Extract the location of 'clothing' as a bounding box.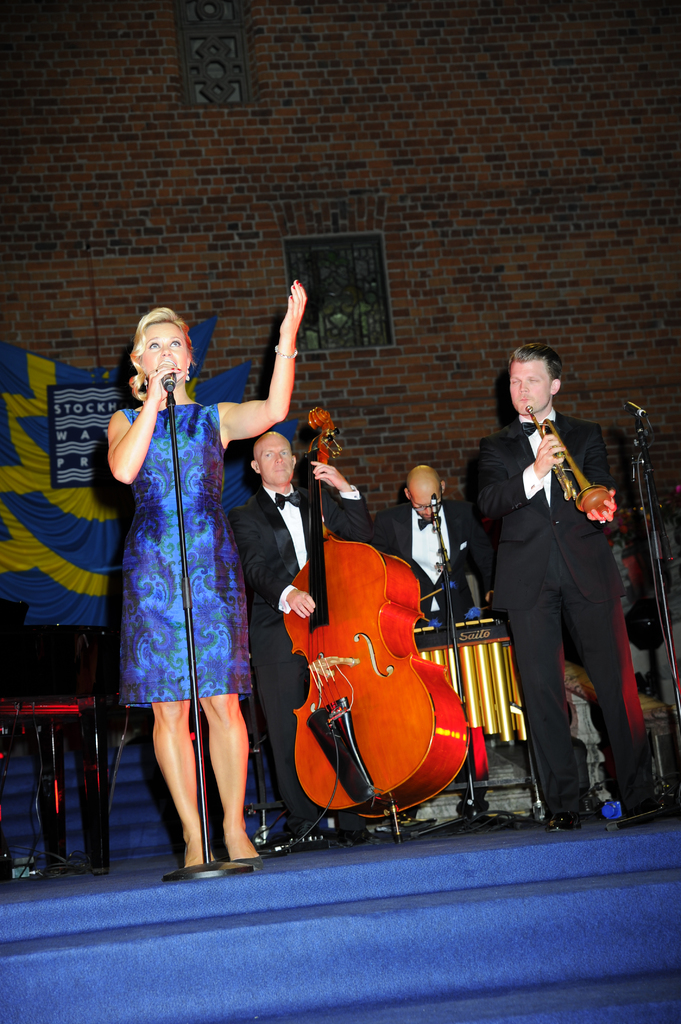
[x1=227, y1=489, x2=373, y2=834].
